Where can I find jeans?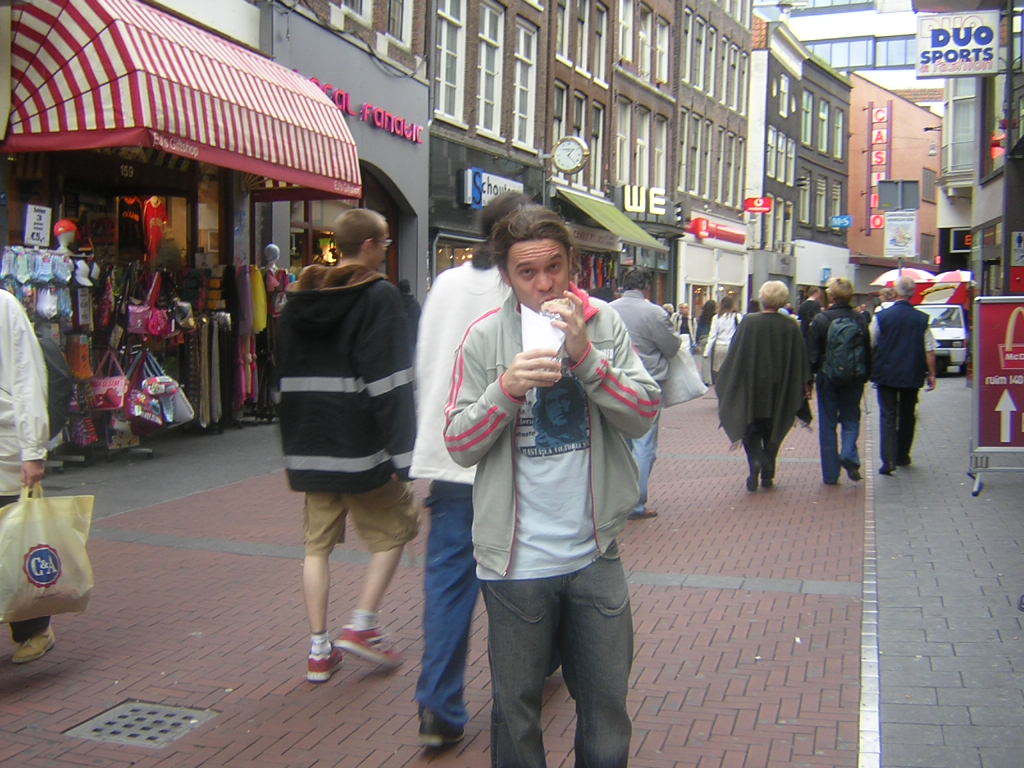
You can find it at <region>627, 412, 662, 513</region>.
